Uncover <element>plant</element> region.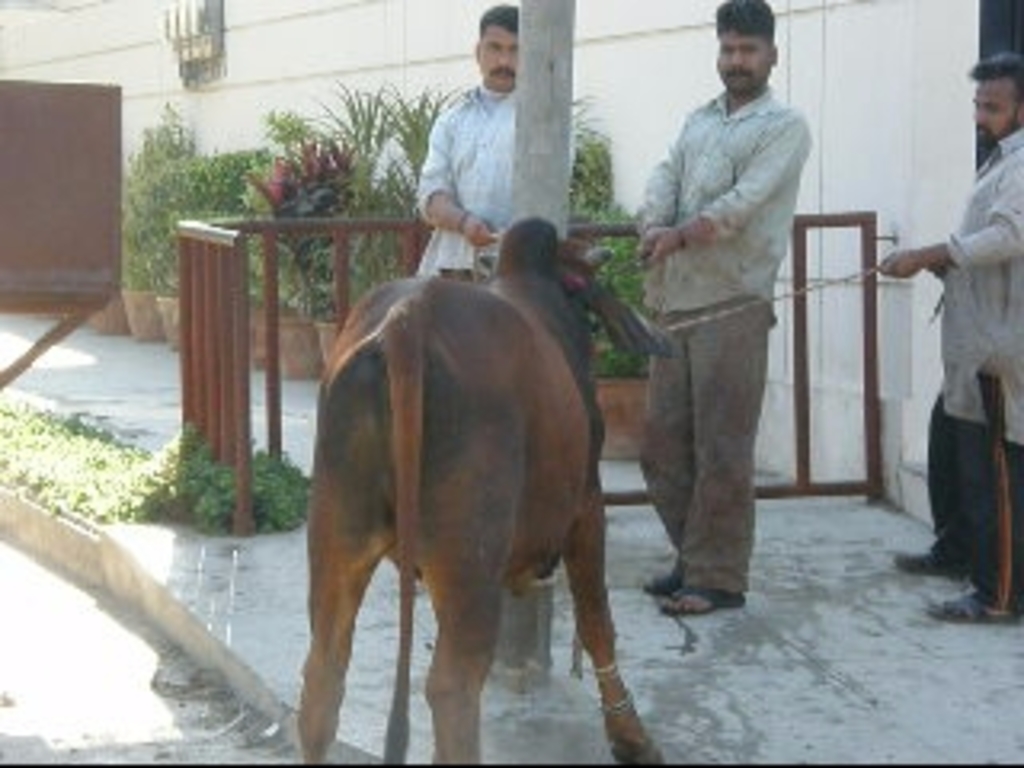
Uncovered: bbox(342, 115, 448, 323).
